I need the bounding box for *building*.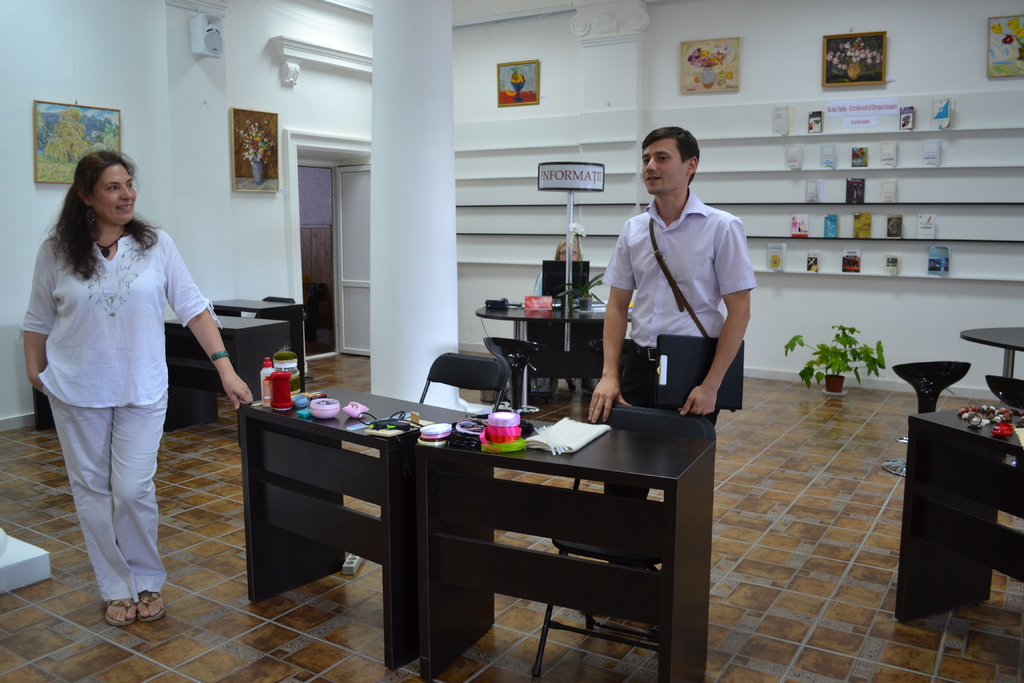
Here it is: select_region(0, 0, 1023, 682).
